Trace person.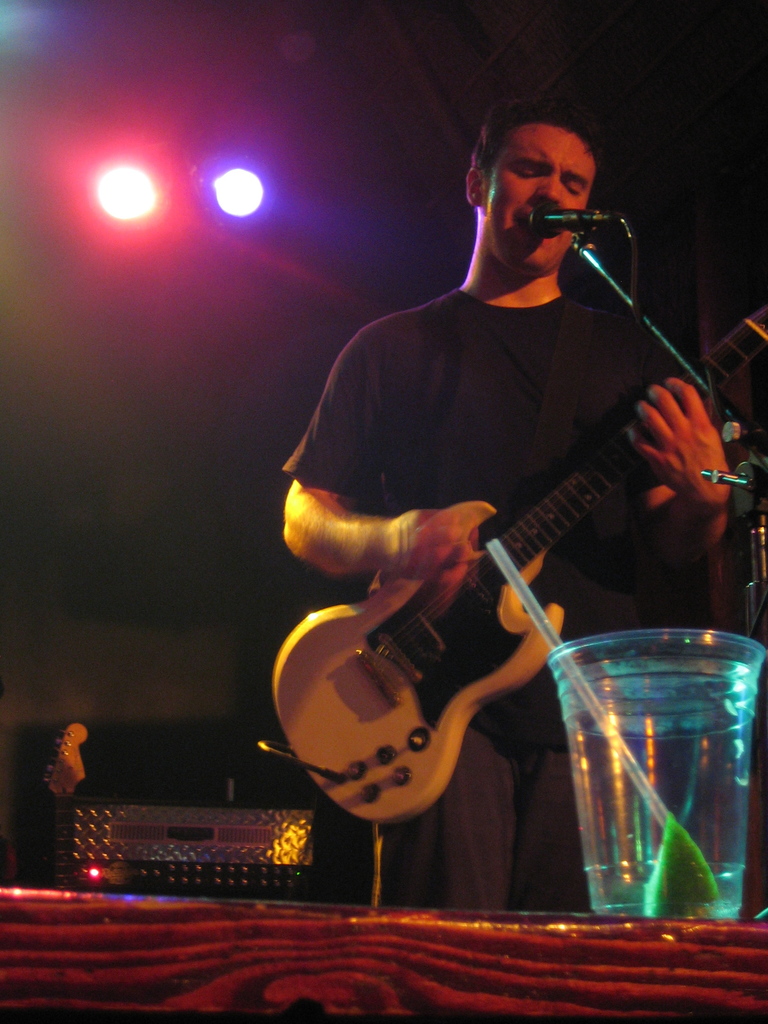
Traced to [285,19,726,904].
